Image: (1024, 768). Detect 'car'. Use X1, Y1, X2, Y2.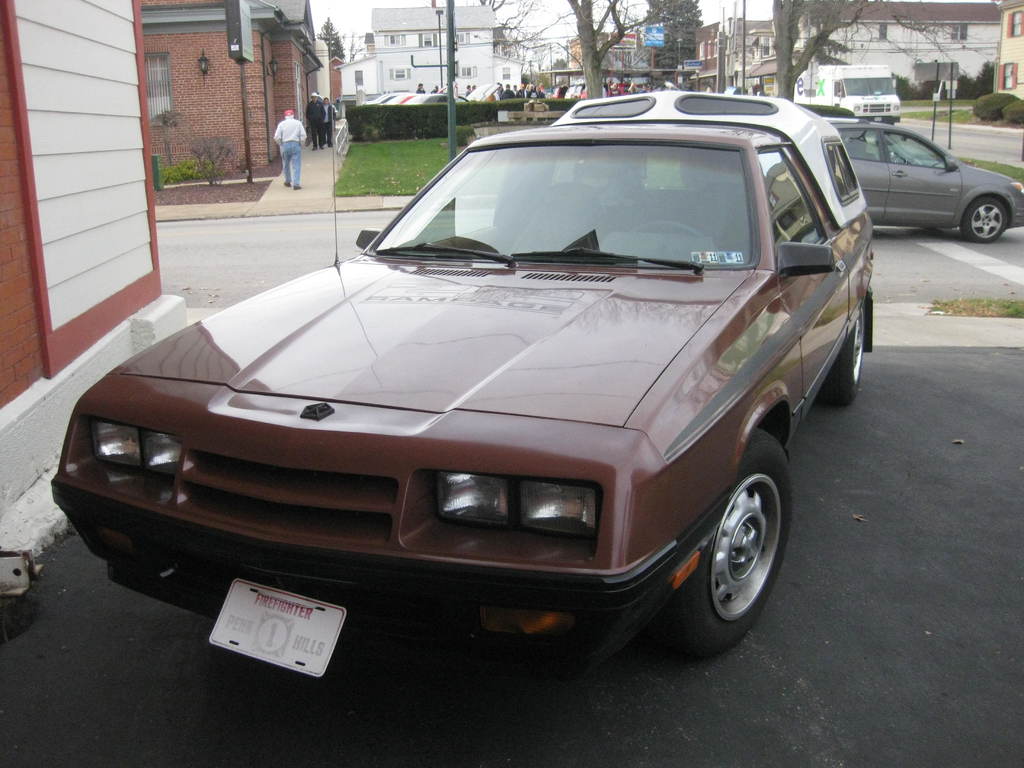
67, 99, 859, 669.
